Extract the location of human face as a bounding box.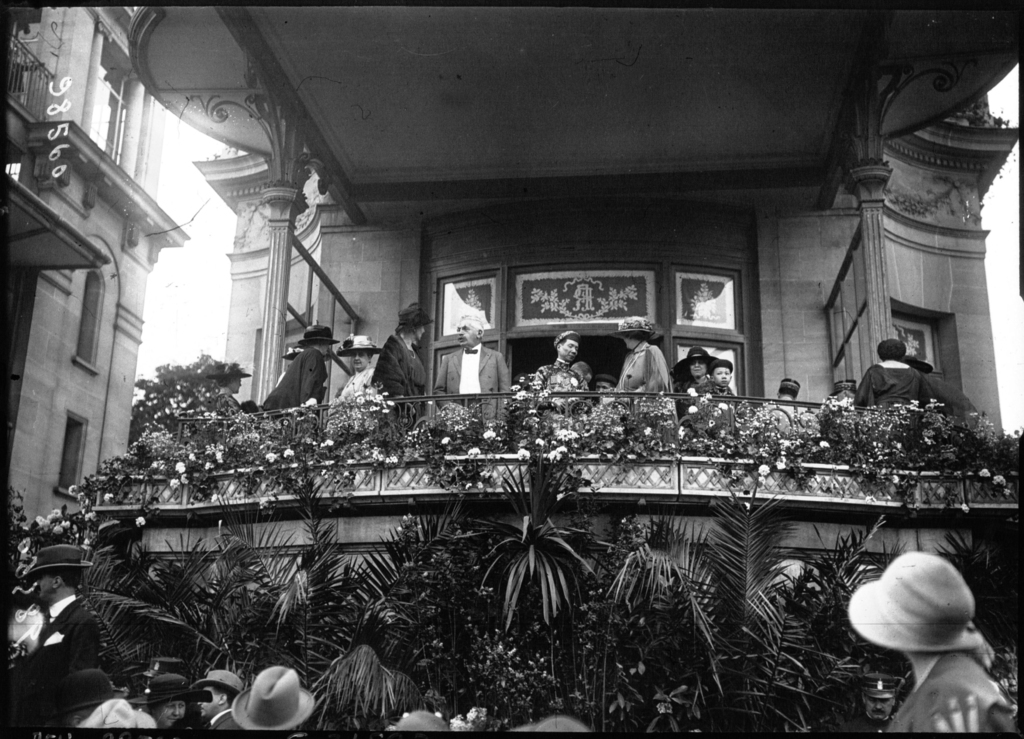
<bbox>556, 331, 579, 358</bbox>.
